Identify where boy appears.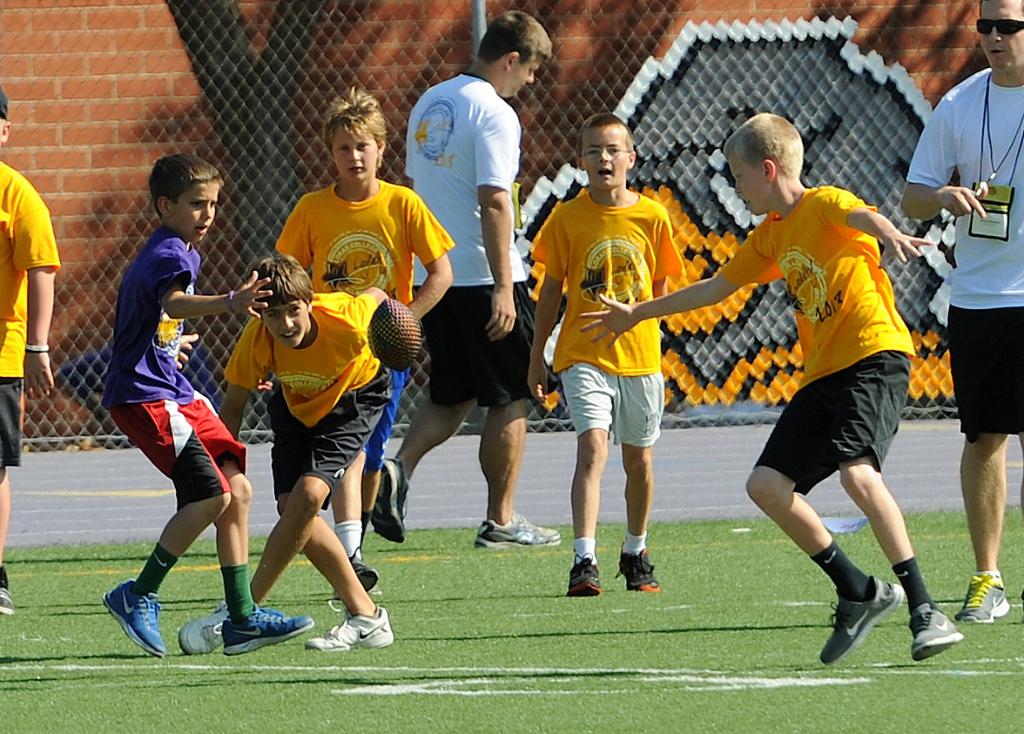
Appears at 579 114 964 664.
